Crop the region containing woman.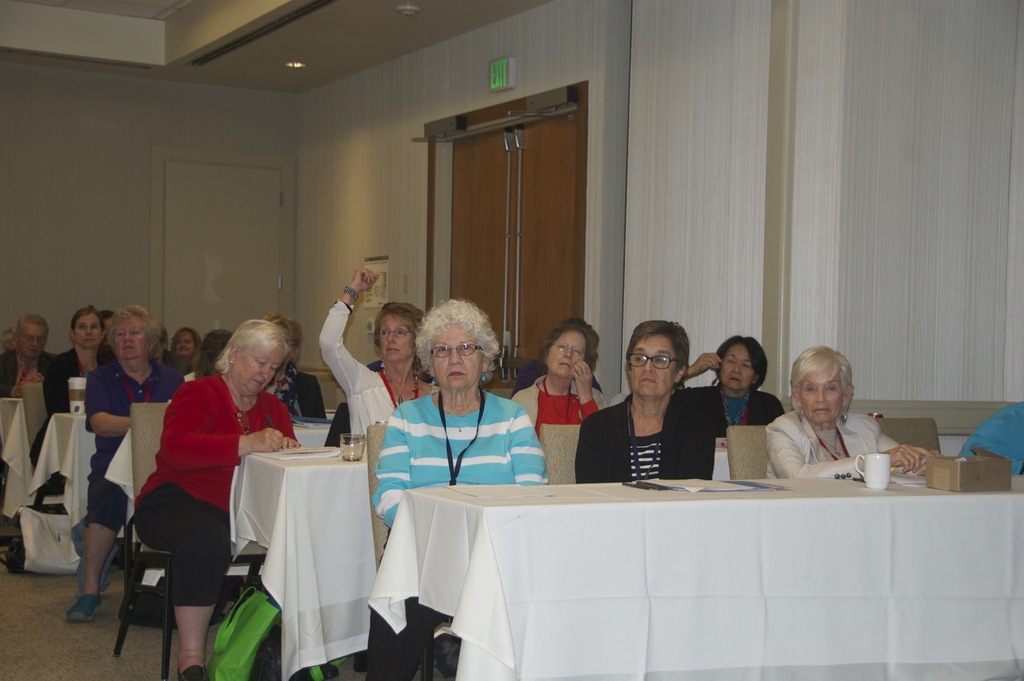
Crop region: pyautogui.locateOnScreen(34, 308, 115, 468).
